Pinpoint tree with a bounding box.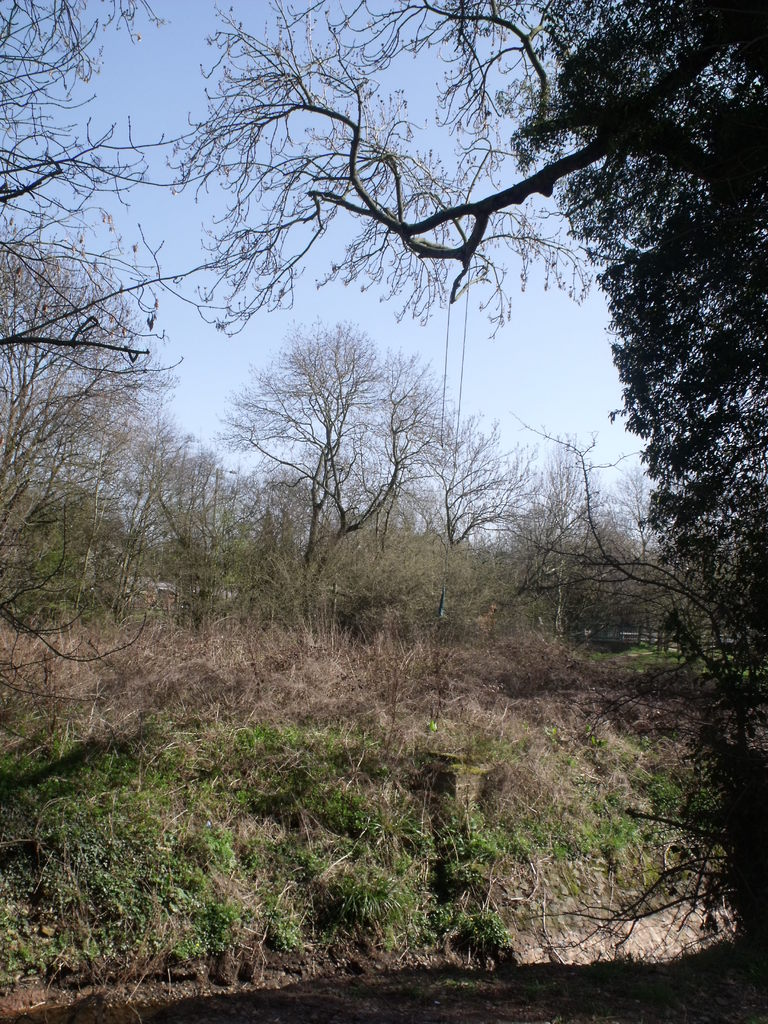
{"x1": 0, "y1": 0, "x2": 177, "y2": 652}.
